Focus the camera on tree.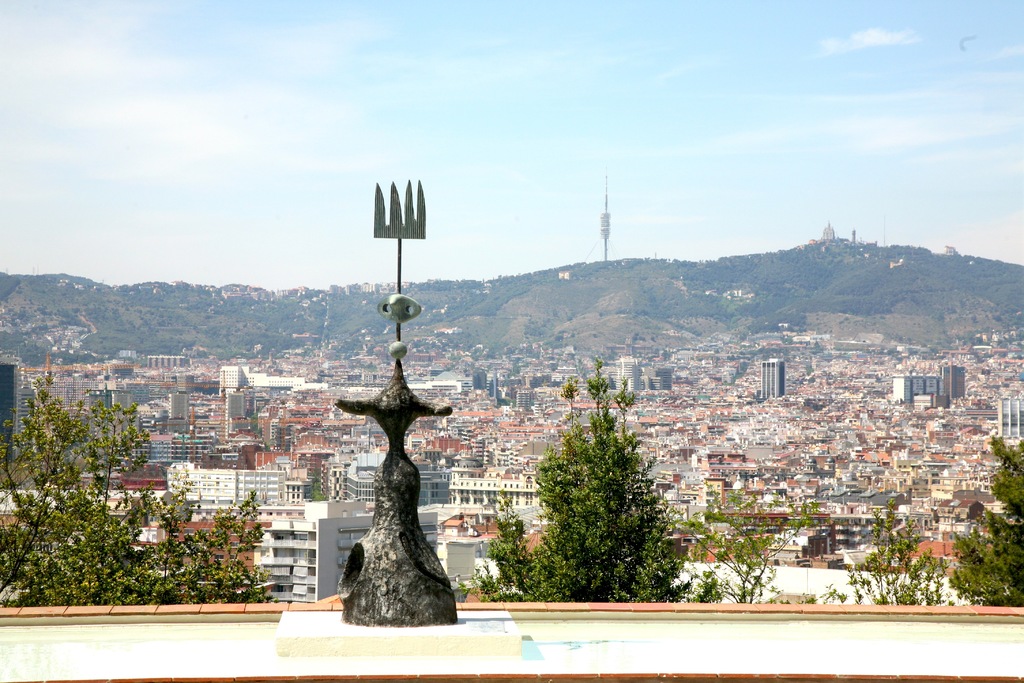
Focus region: pyautogui.locateOnScreen(527, 361, 669, 613).
